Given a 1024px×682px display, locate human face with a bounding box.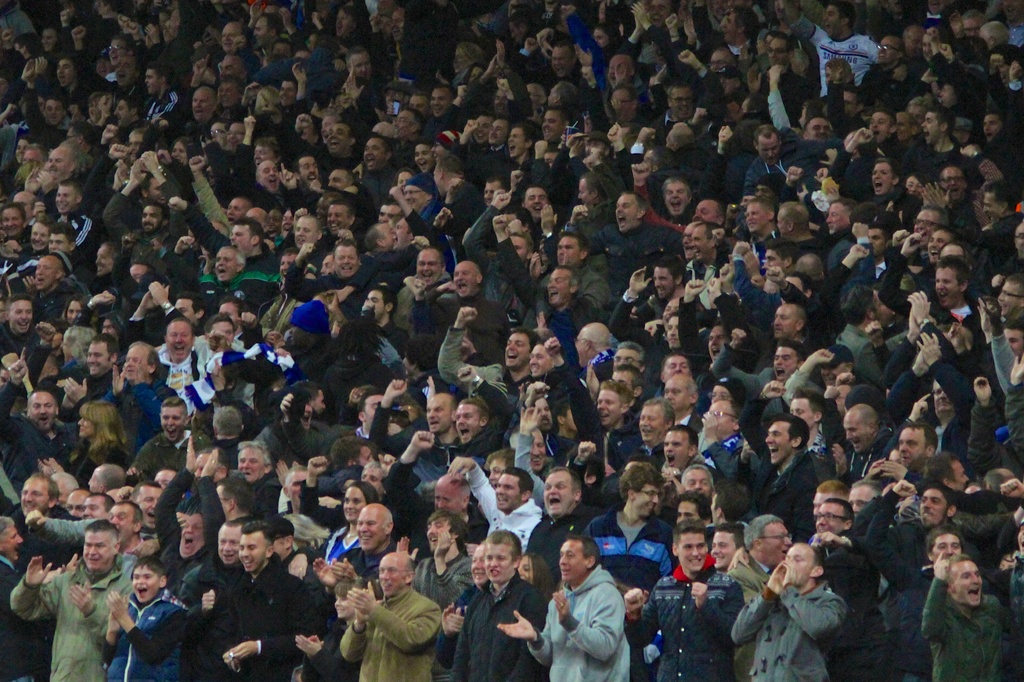
Located: (x1=53, y1=481, x2=69, y2=506).
